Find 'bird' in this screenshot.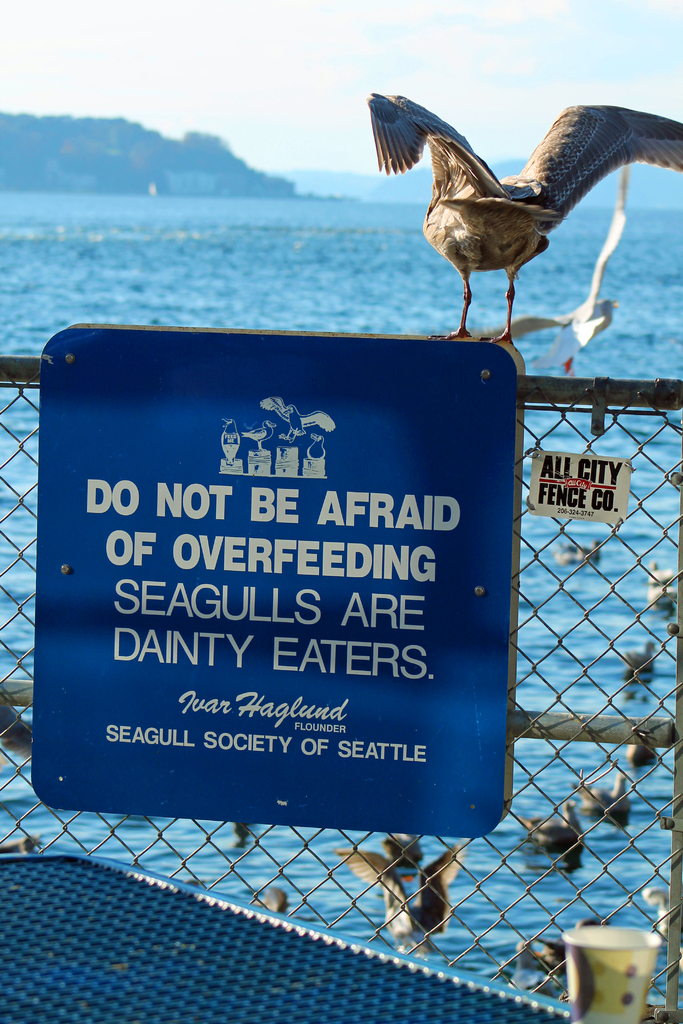
The bounding box for 'bird' is pyautogui.locateOnScreen(221, 417, 242, 468).
